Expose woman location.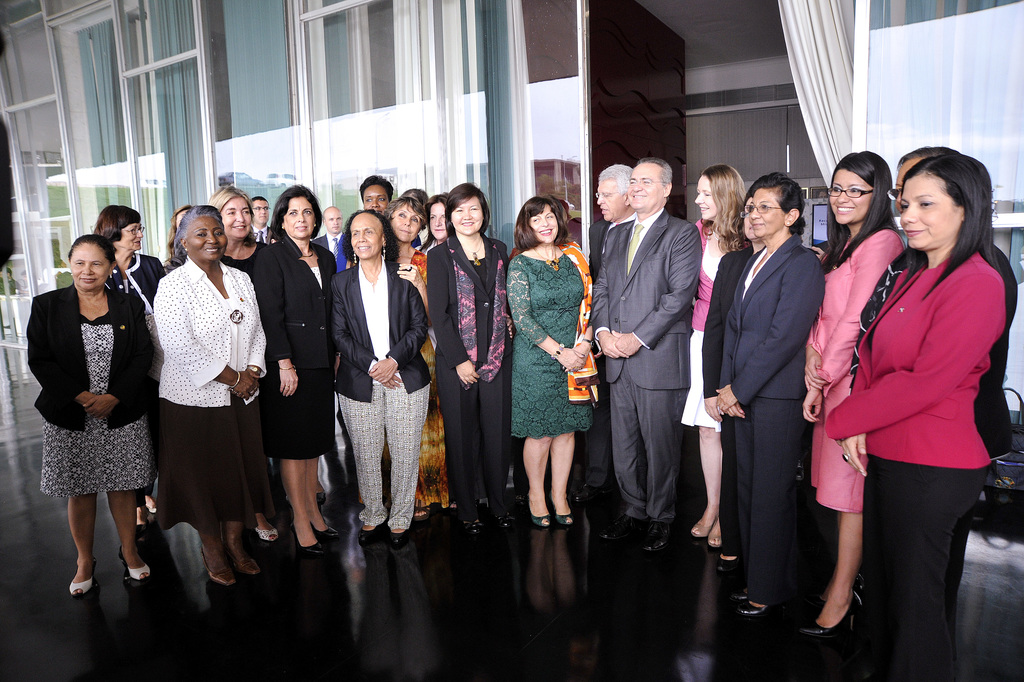
Exposed at [675, 161, 755, 555].
